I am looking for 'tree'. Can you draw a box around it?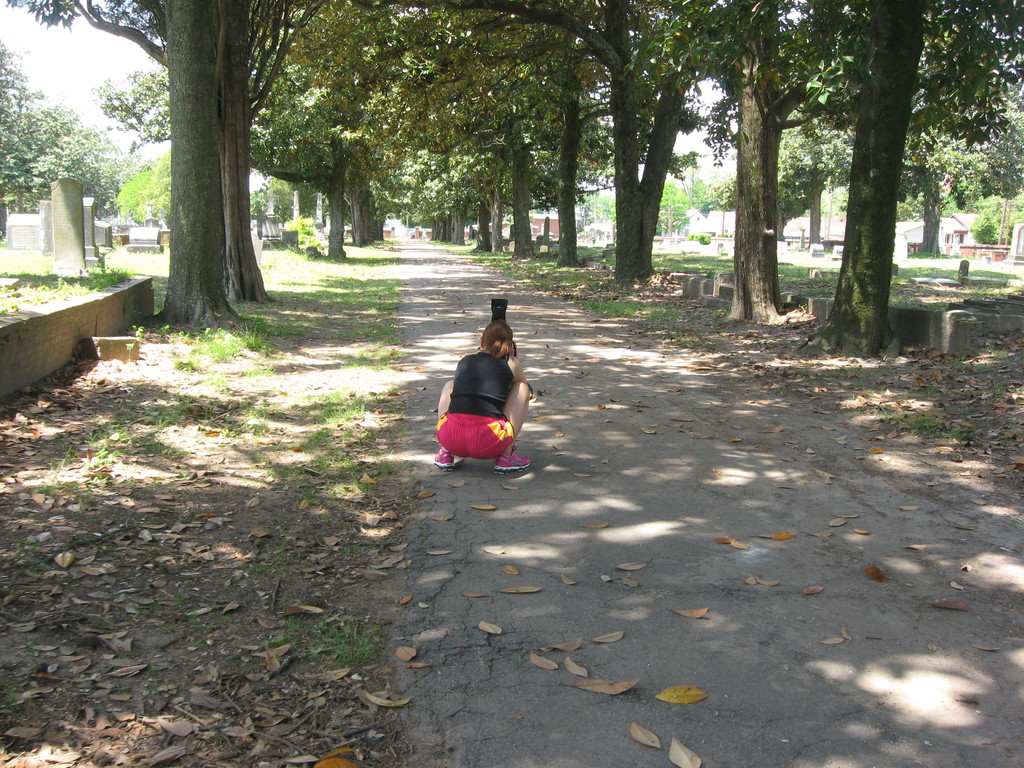
Sure, the bounding box is <region>7, 1, 253, 317</region>.
